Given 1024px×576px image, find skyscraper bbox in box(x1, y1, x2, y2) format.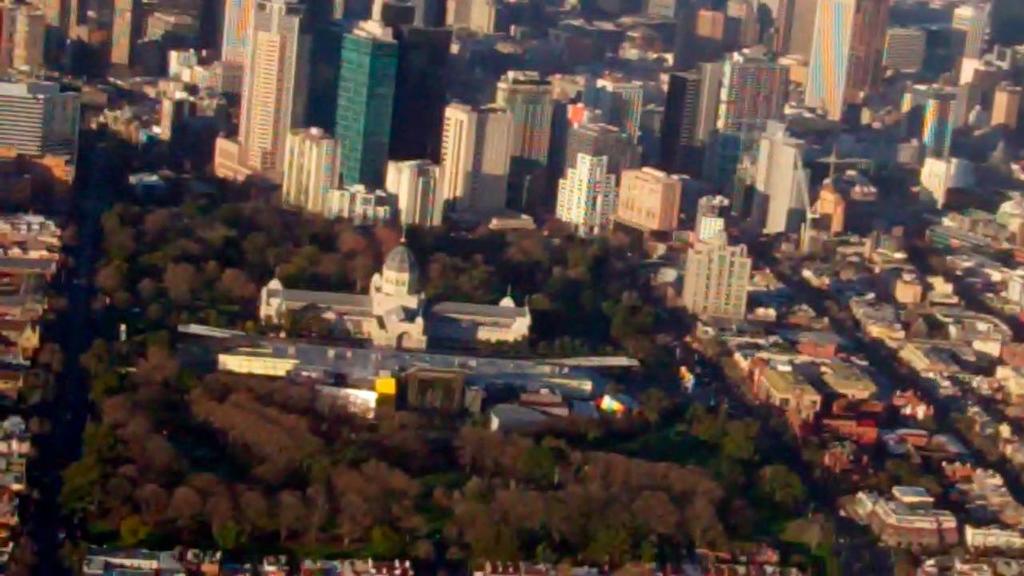
box(230, 0, 264, 122).
